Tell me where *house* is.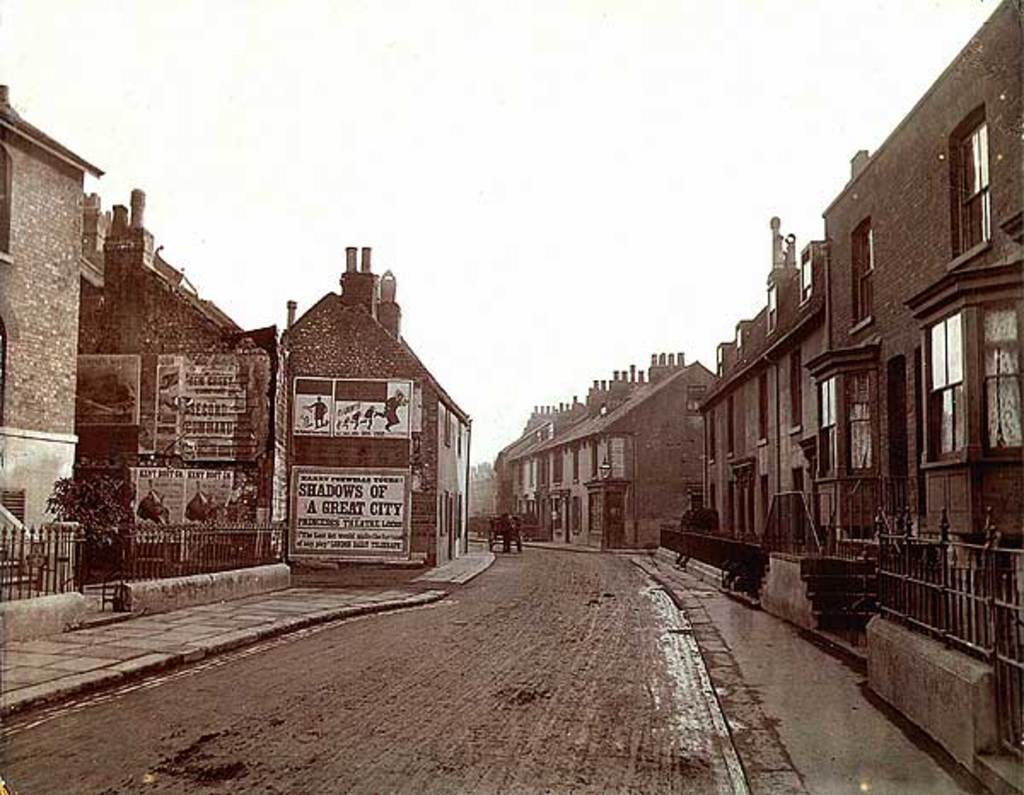
*house* is at <region>77, 184, 282, 577</region>.
